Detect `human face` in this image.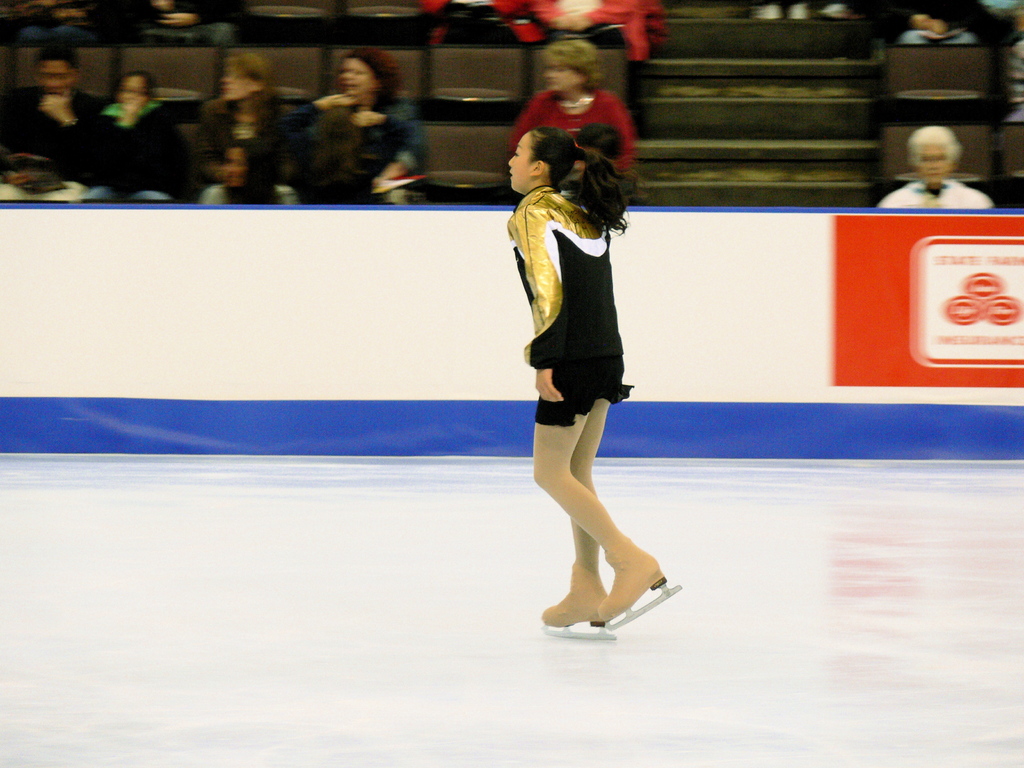
Detection: bbox=(345, 61, 371, 97).
